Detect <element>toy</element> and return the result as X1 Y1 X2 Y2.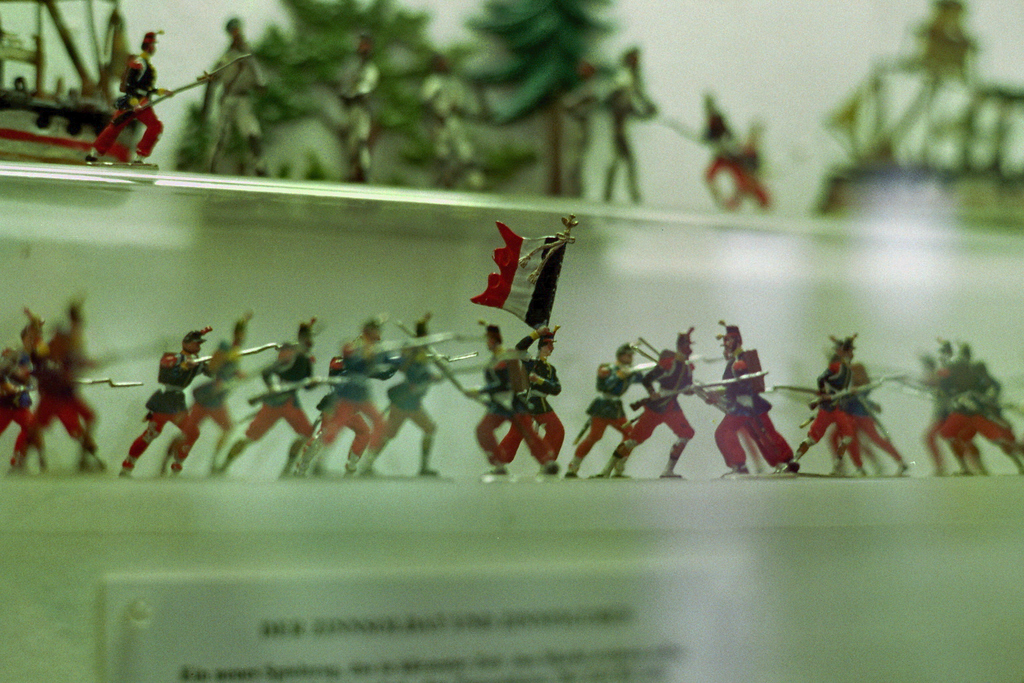
12 301 143 472.
